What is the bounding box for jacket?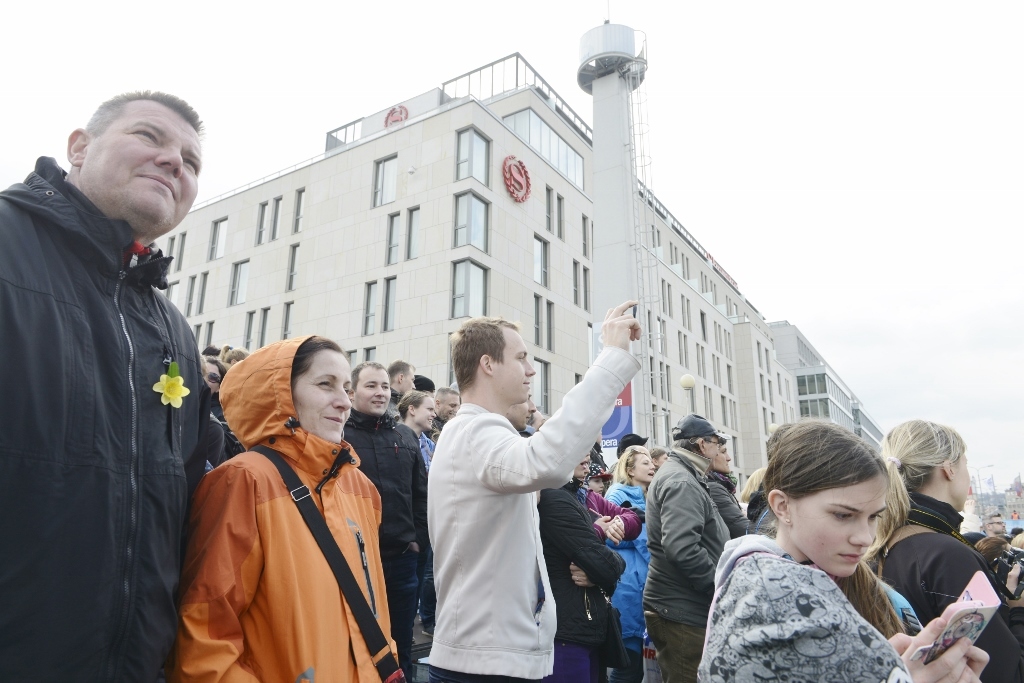
box=[598, 482, 644, 661].
